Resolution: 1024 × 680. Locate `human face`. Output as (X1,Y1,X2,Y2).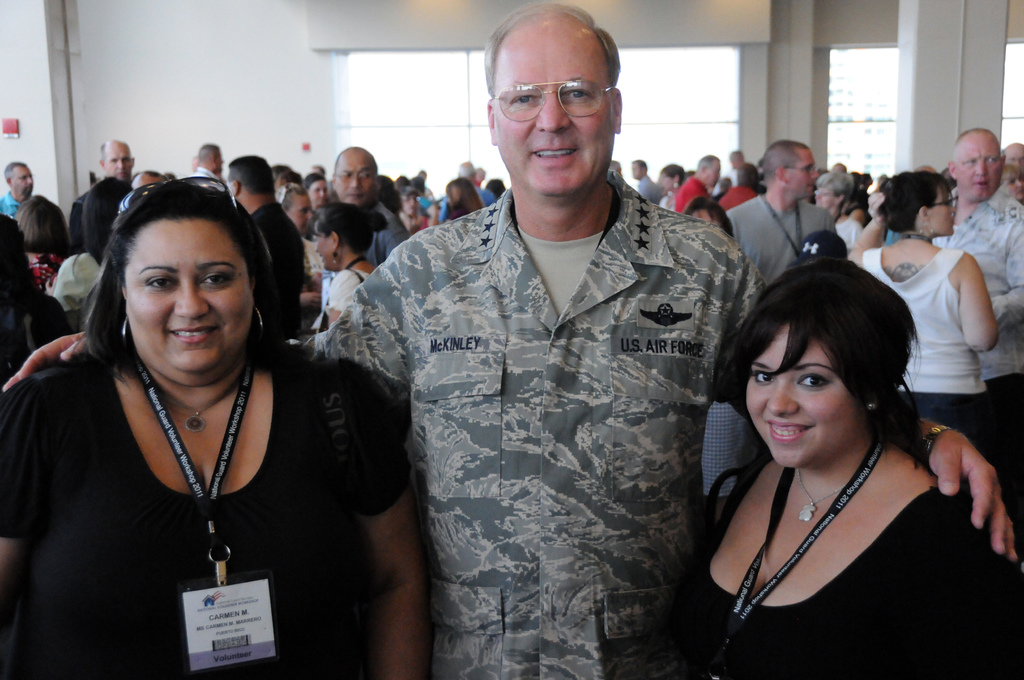
(792,146,812,194).
